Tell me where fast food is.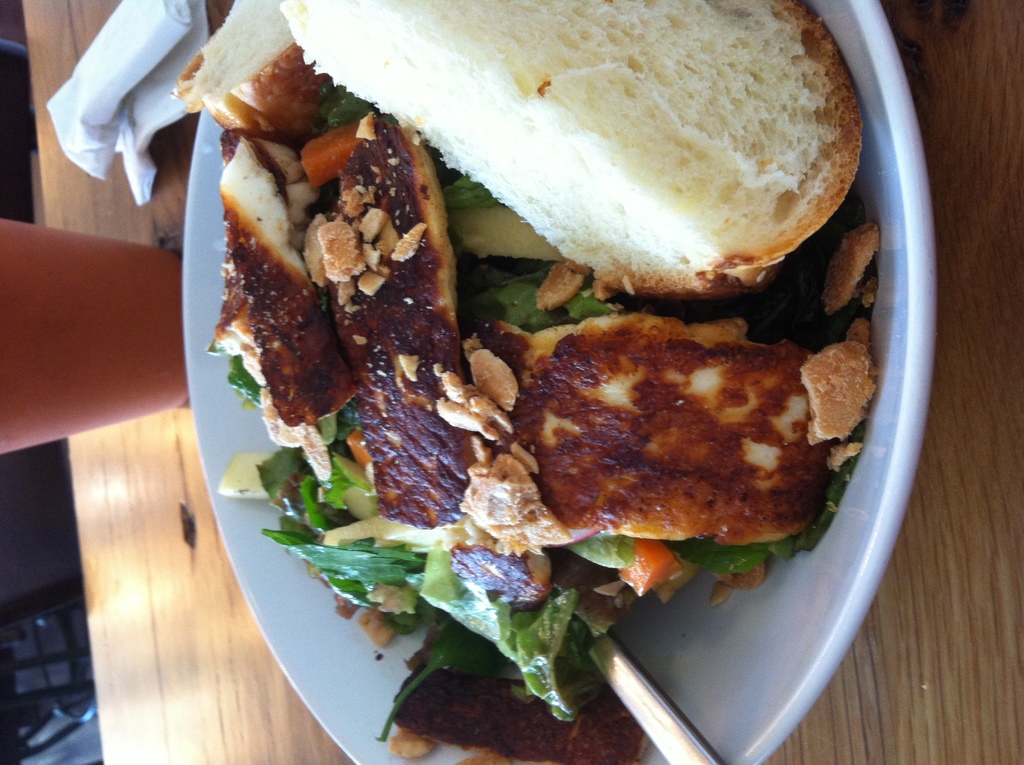
fast food is at [x1=161, y1=0, x2=881, y2=764].
